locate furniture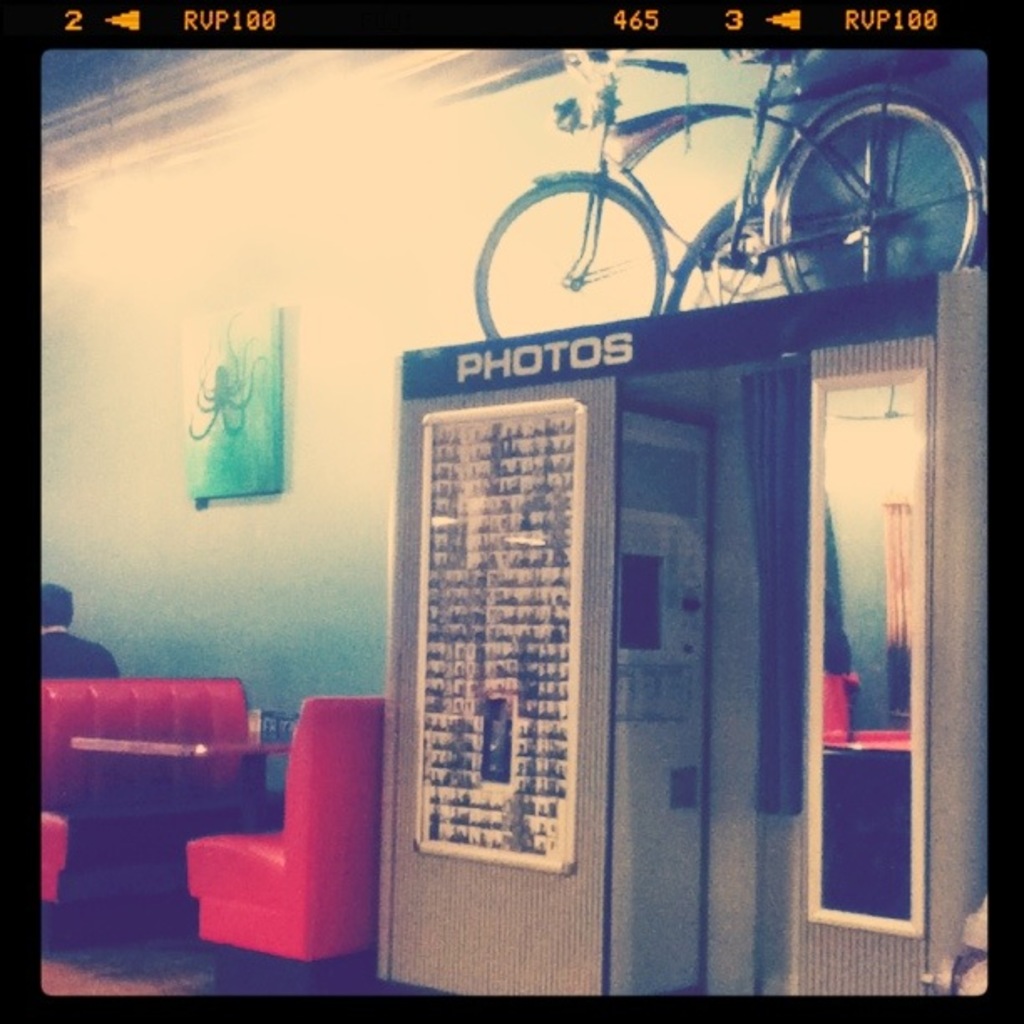
[40, 678, 278, 949]
